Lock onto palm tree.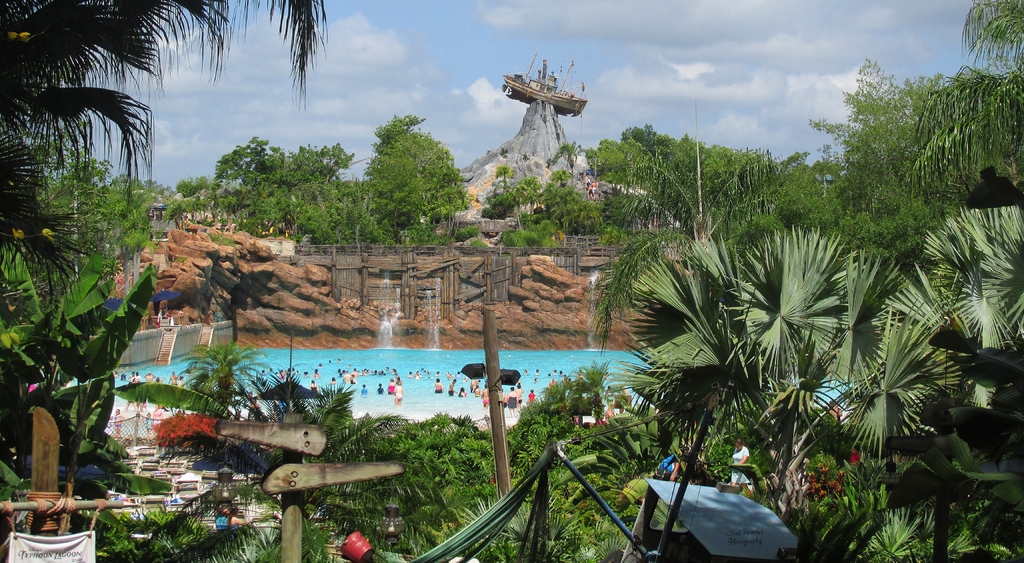
Locked: {"x1": 884, "y1": 238, "x2": 1016, "y2": 496}.
